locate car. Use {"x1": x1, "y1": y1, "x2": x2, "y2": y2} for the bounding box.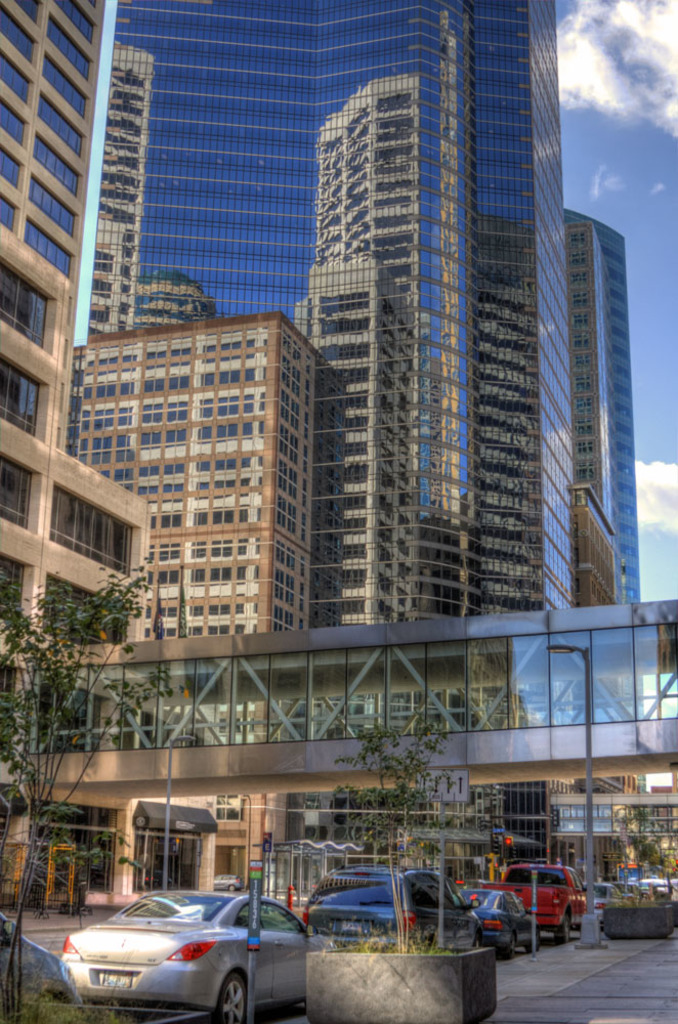
{"x1": 459, "y1": 881, "x2": 490, "y2": 900}.
